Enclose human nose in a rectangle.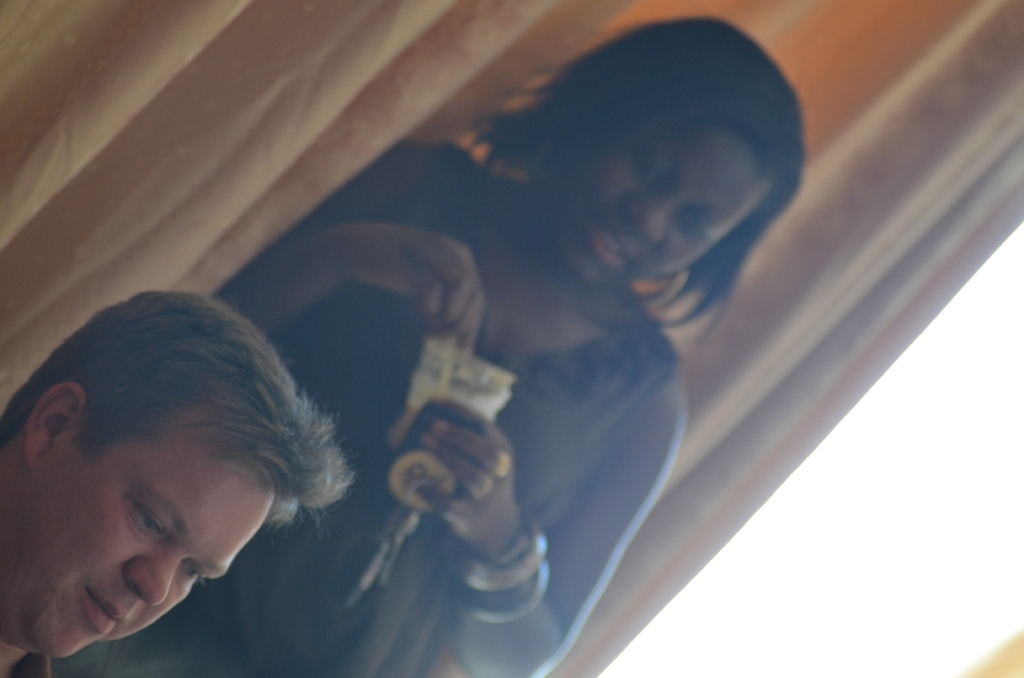
618 194 675 245.
